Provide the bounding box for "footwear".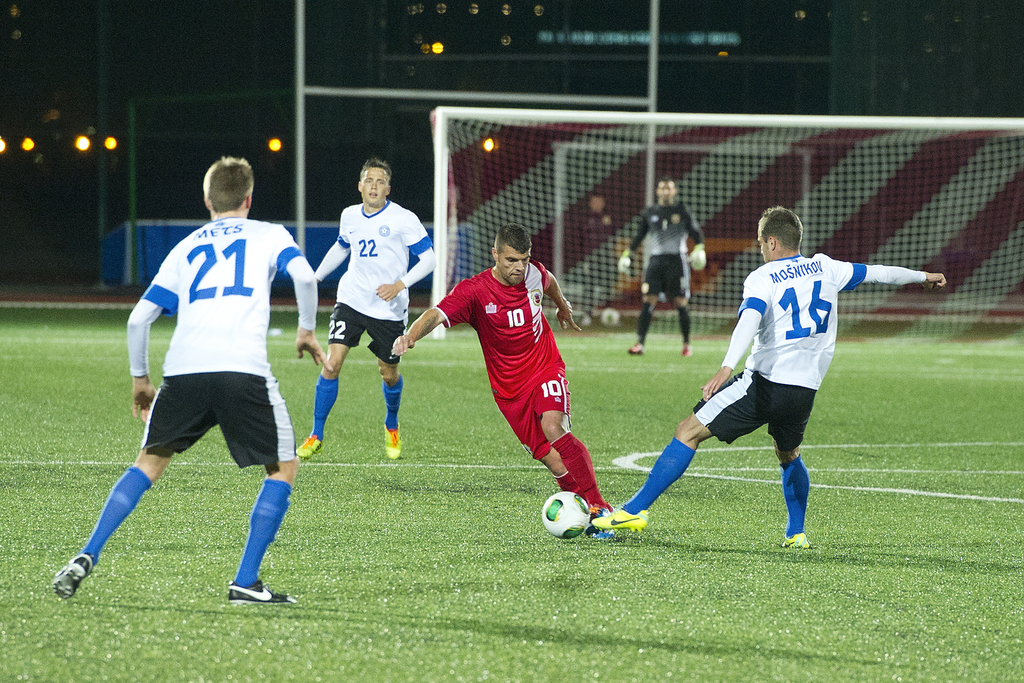
227/583/297/608.
